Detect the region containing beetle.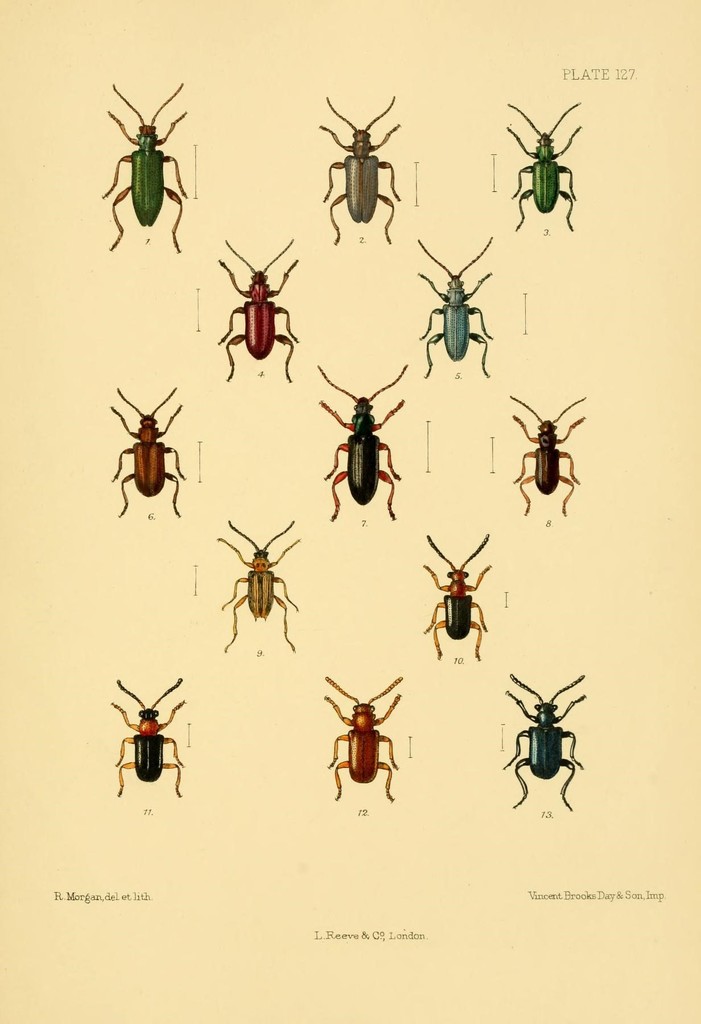
l=325, t=672, r=408, b=802.
